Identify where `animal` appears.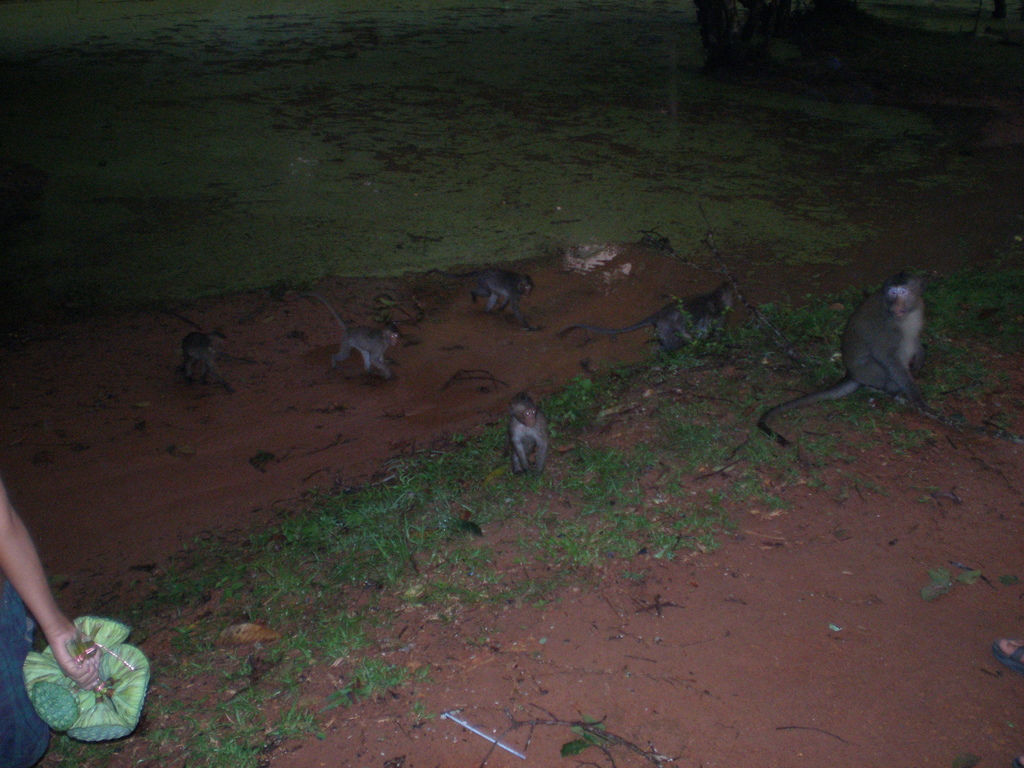
Appears at region(570, 282, 743, 355).
